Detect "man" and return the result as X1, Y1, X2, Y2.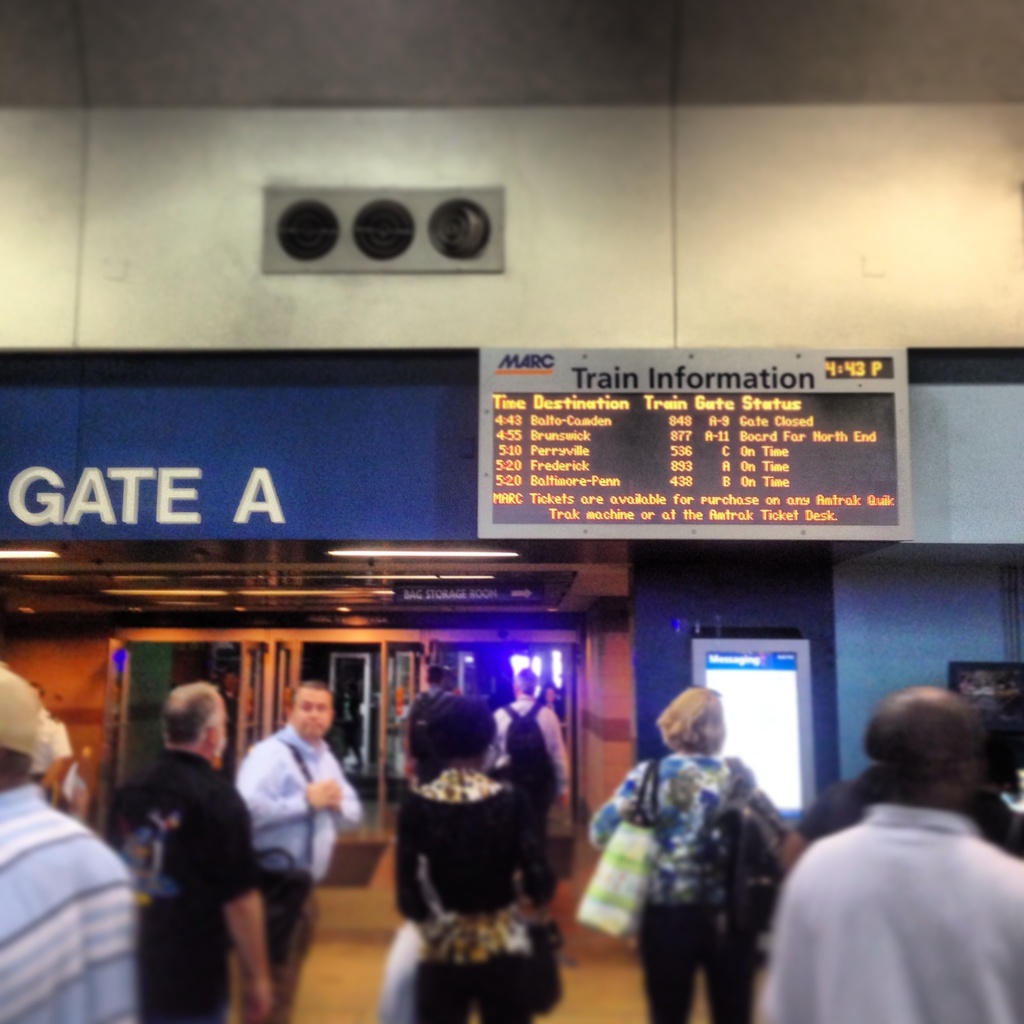
236, 682, 367, 1023.
